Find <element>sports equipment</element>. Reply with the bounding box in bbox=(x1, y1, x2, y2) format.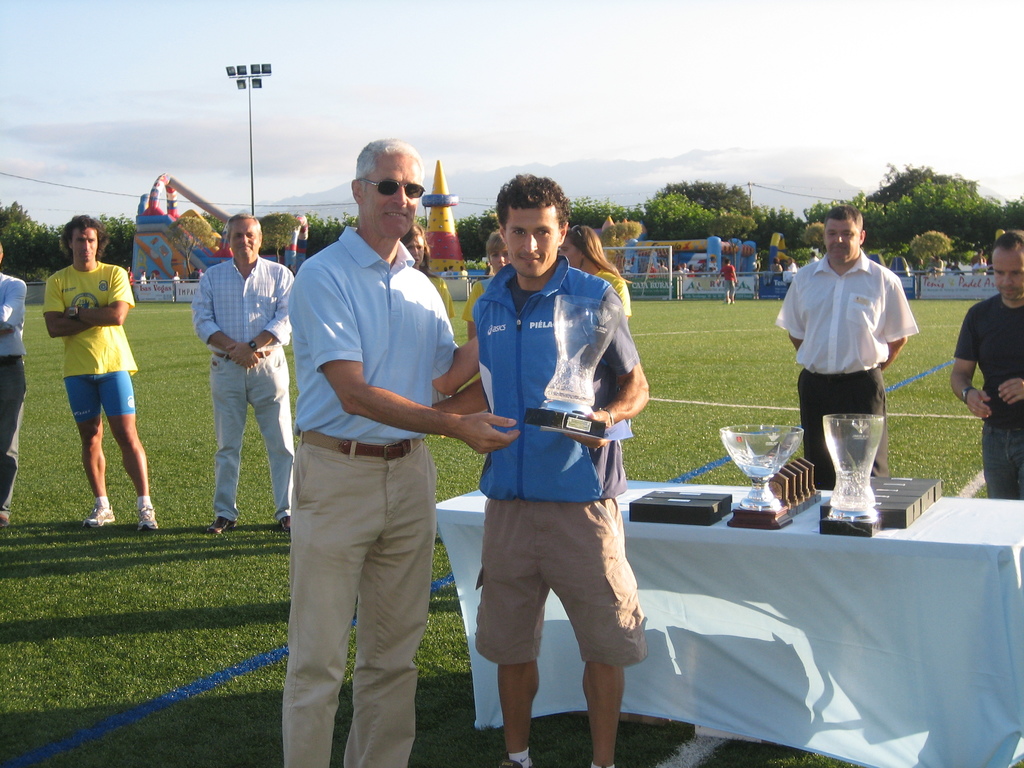
bbox=(134, 503, 160, 534).
